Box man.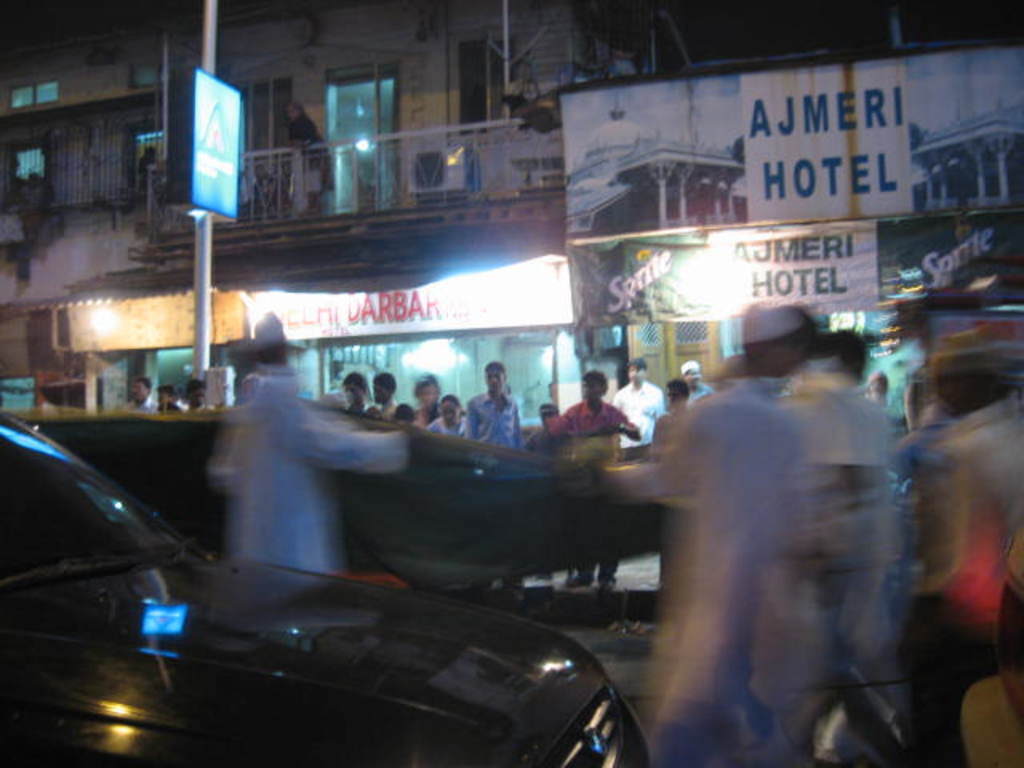
x1=586 y1=291 x2=870 y2=766.
